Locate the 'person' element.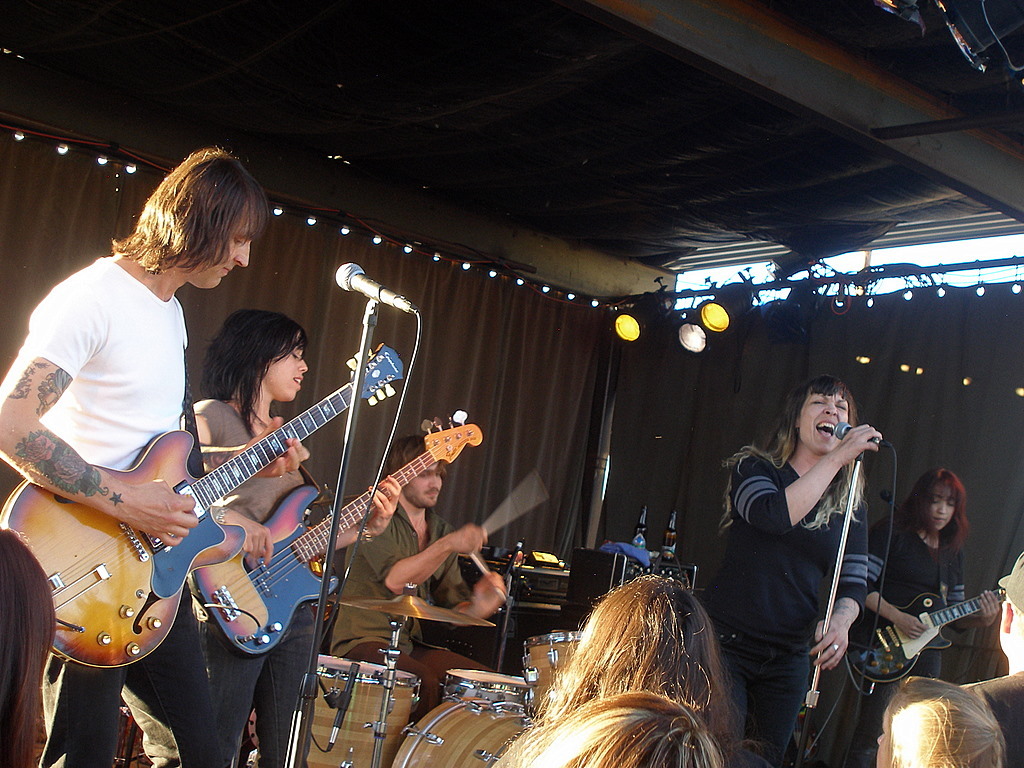
Element bbox: <bbox>191, 313, 325, 767</bbox>.
